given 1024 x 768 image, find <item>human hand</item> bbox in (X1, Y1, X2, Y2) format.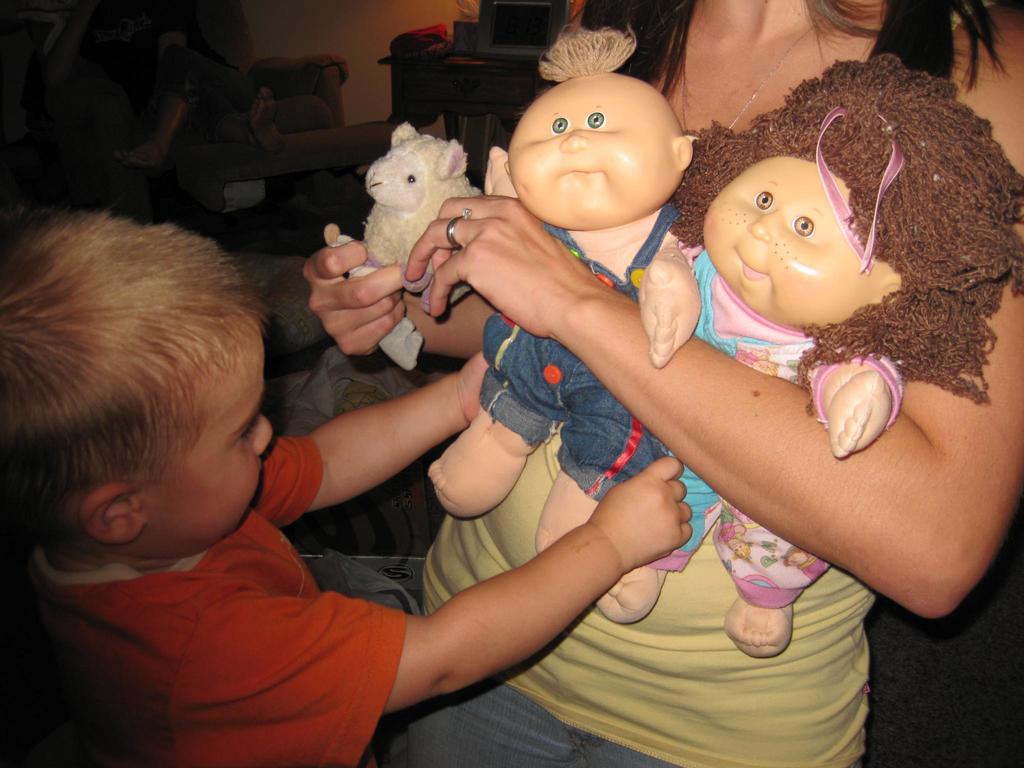
(457, 348, 492, 421).
